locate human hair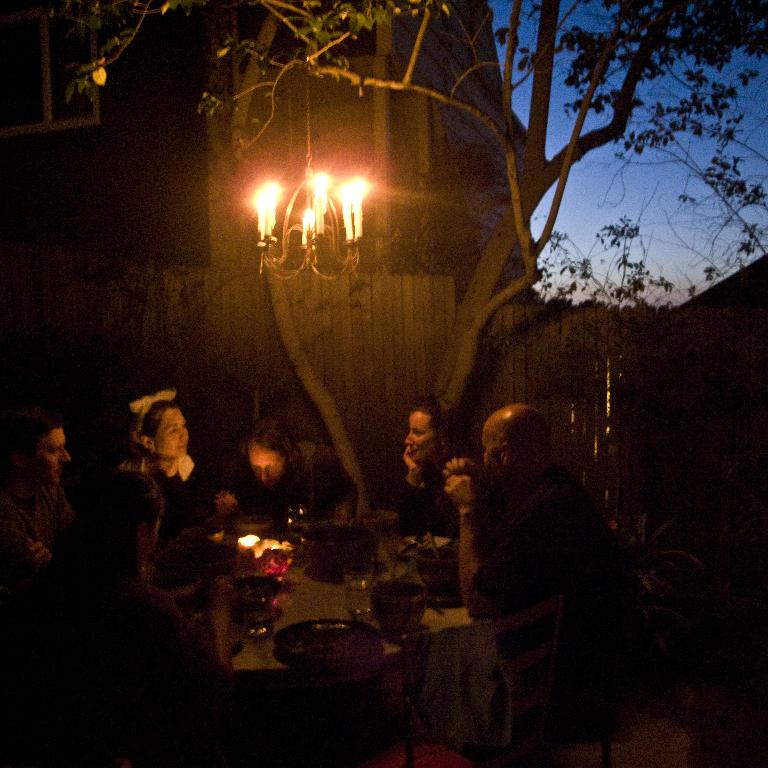
Rect(132, 401, 185, 452)
